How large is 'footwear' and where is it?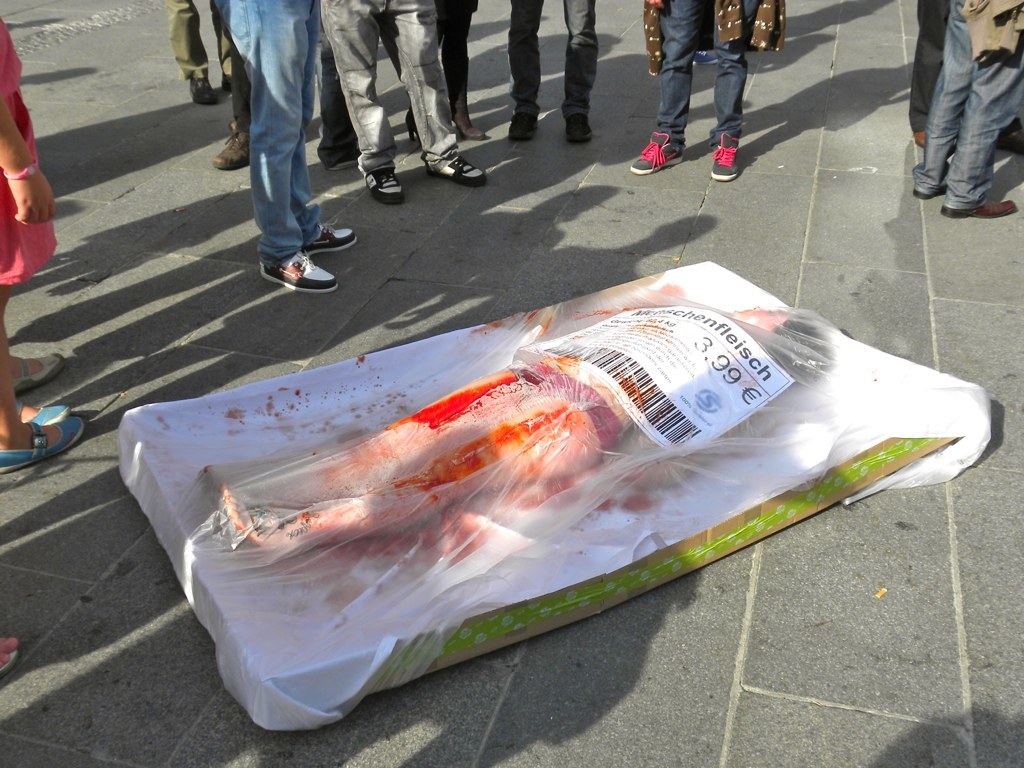
Bounding box: rect(935, 197, 1021, 220).
